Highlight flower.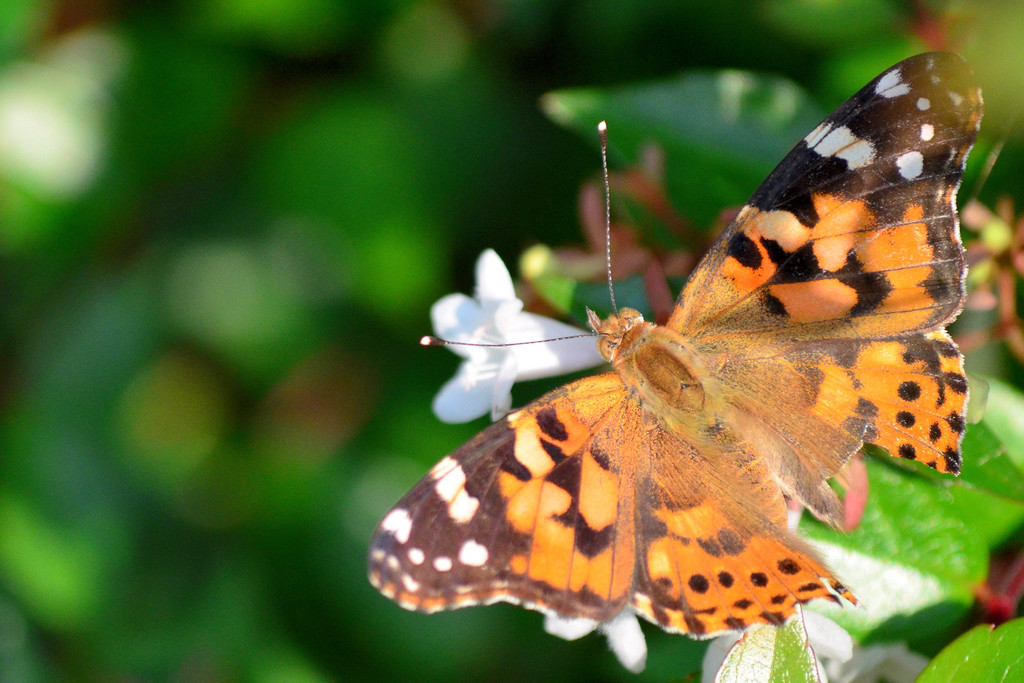
Highlighted region: 425 249 645 425.
